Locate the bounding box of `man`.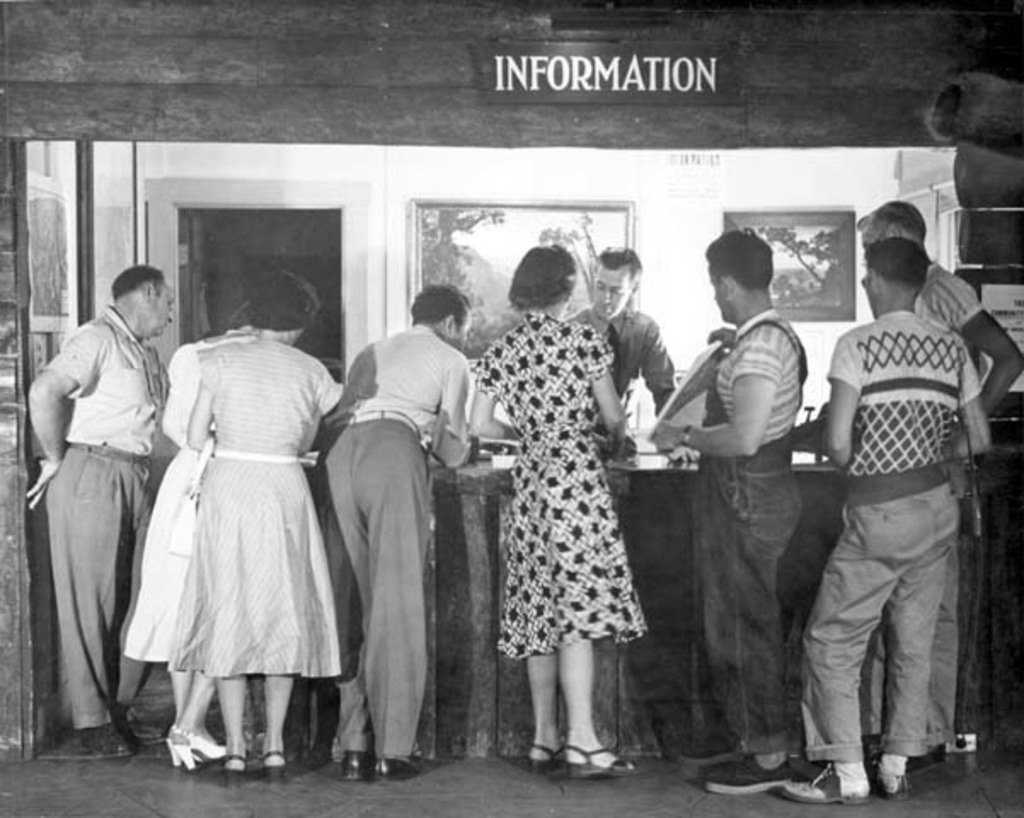
Bounding box: box(564, 237, 683, 457).
